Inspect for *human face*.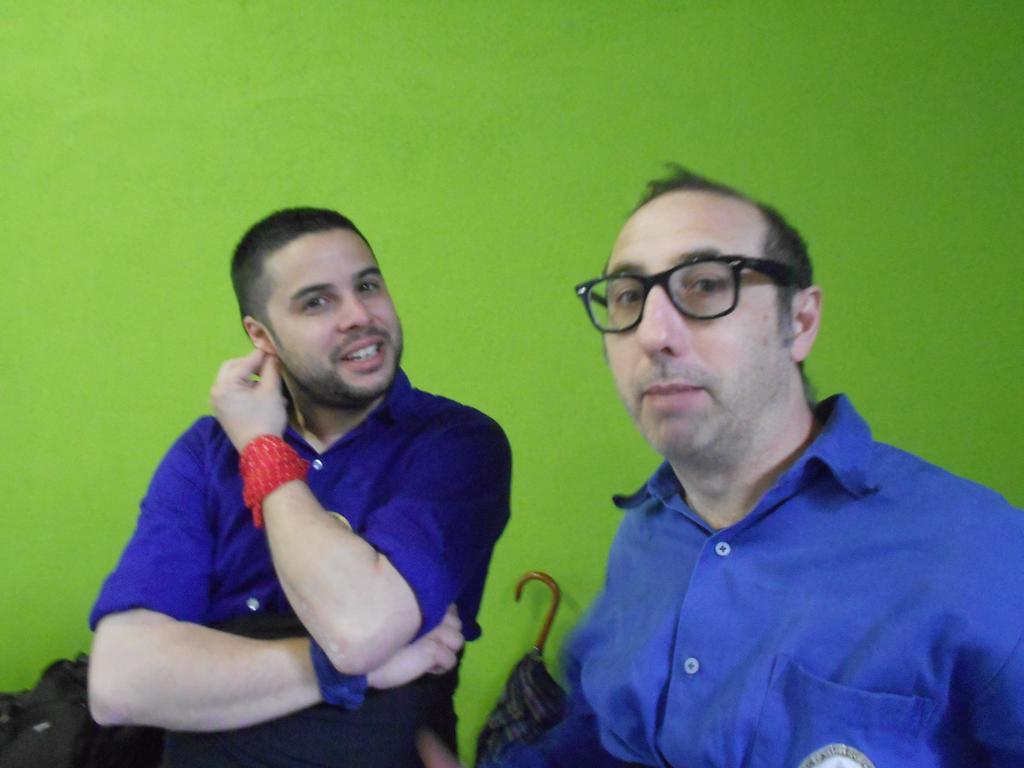
Inspection: (x1=604, y1=213, x2=778, y2=456).
